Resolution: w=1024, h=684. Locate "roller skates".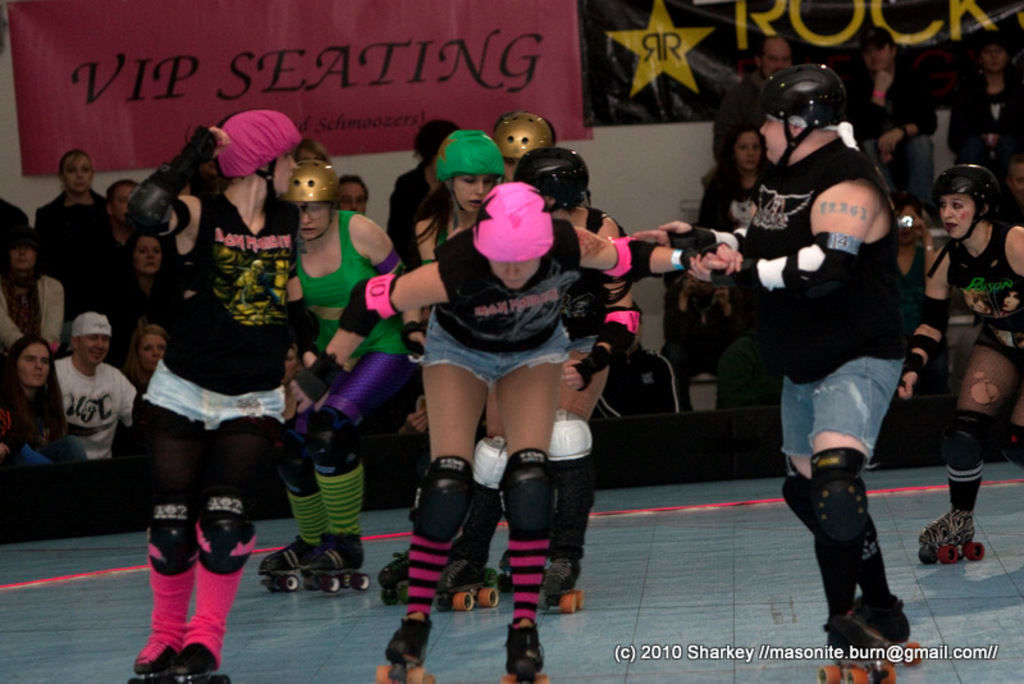
bbox=(257, 535, 321, 594).
